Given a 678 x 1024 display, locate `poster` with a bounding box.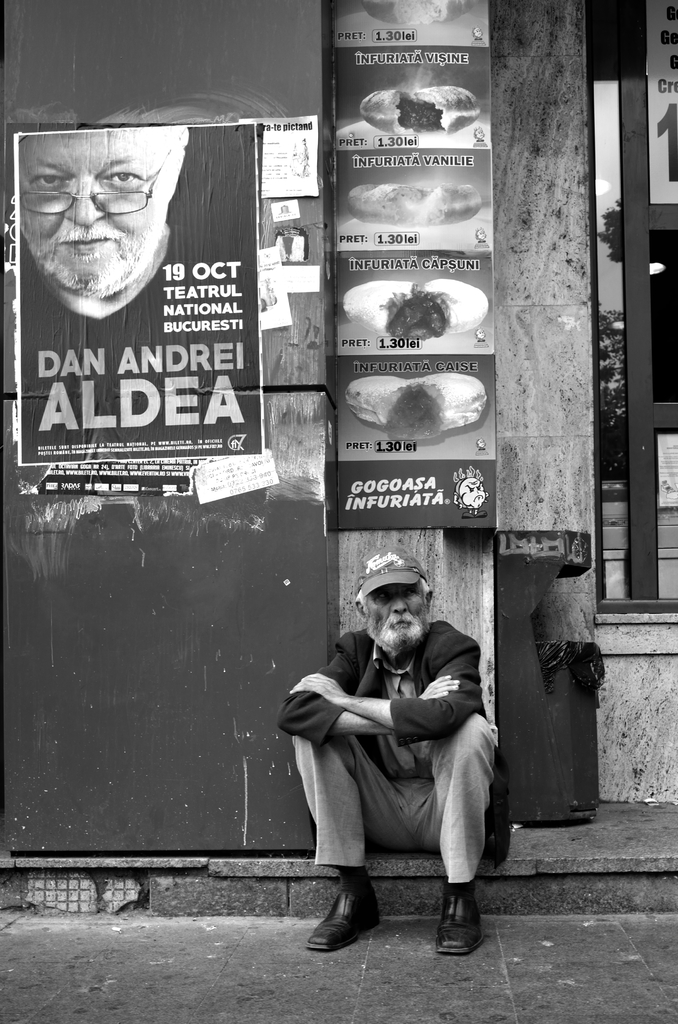
Located: 233/114/321/200.
